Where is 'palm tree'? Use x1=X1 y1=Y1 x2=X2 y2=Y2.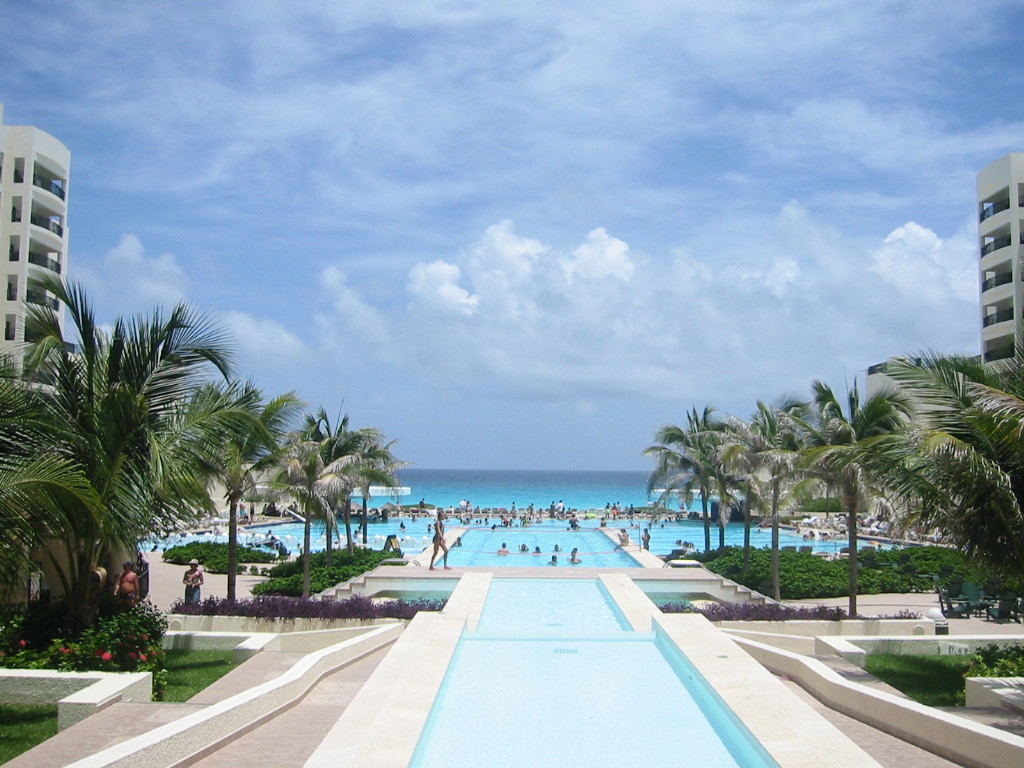
x1=285 y1=419 x2=337 y2=575.
